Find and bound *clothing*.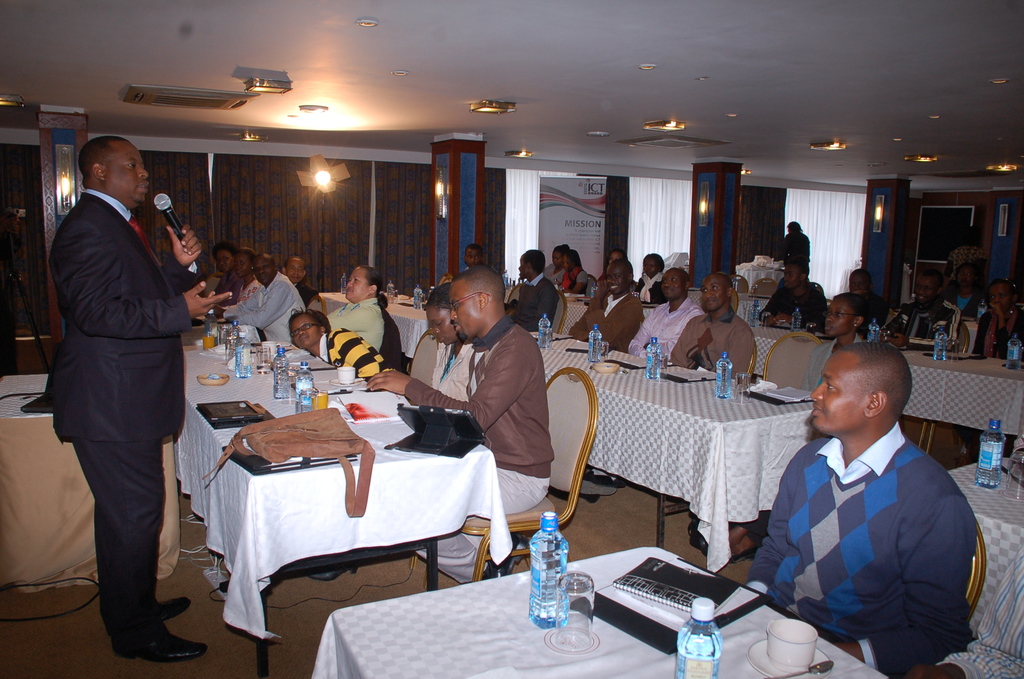
Bound: detection(220, 276, 311, 344).
